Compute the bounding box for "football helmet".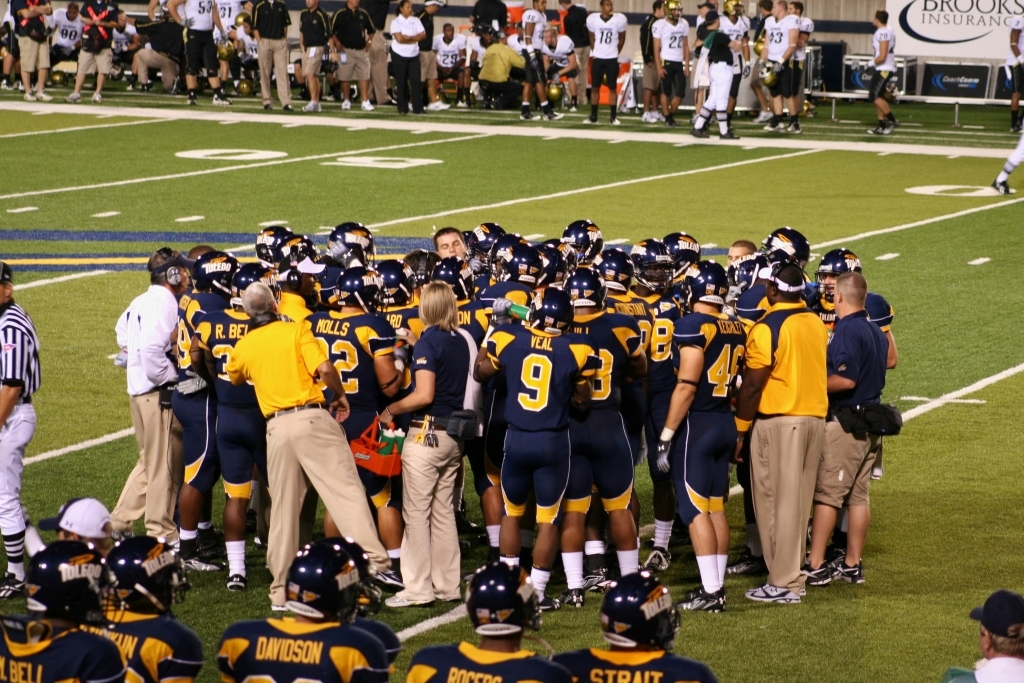
Rect(472, 560, 543, 634).
